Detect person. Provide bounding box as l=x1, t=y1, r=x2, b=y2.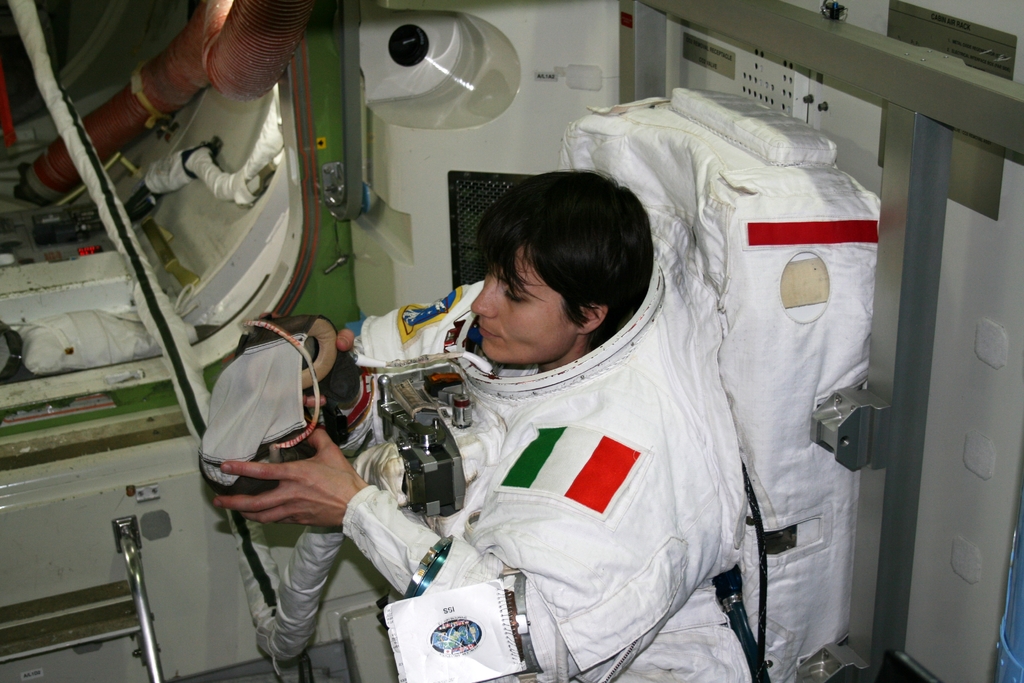
l=212, t=169, r=751, b=682.
